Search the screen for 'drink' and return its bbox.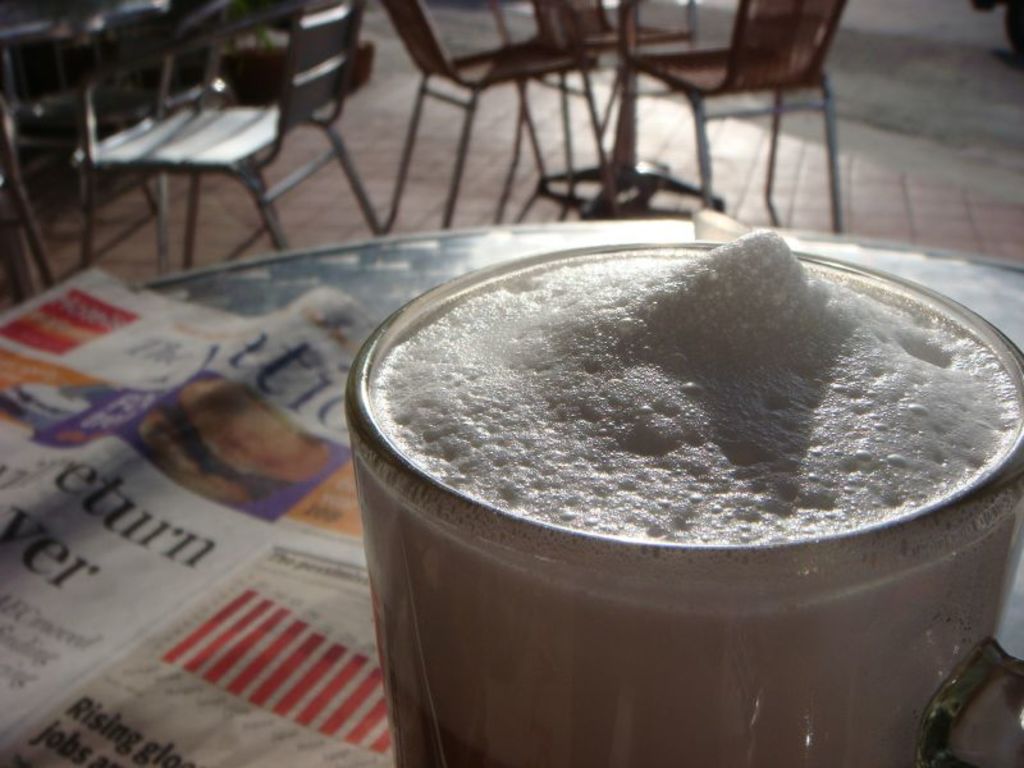
Found: region(348, 223, 1023, 767).
